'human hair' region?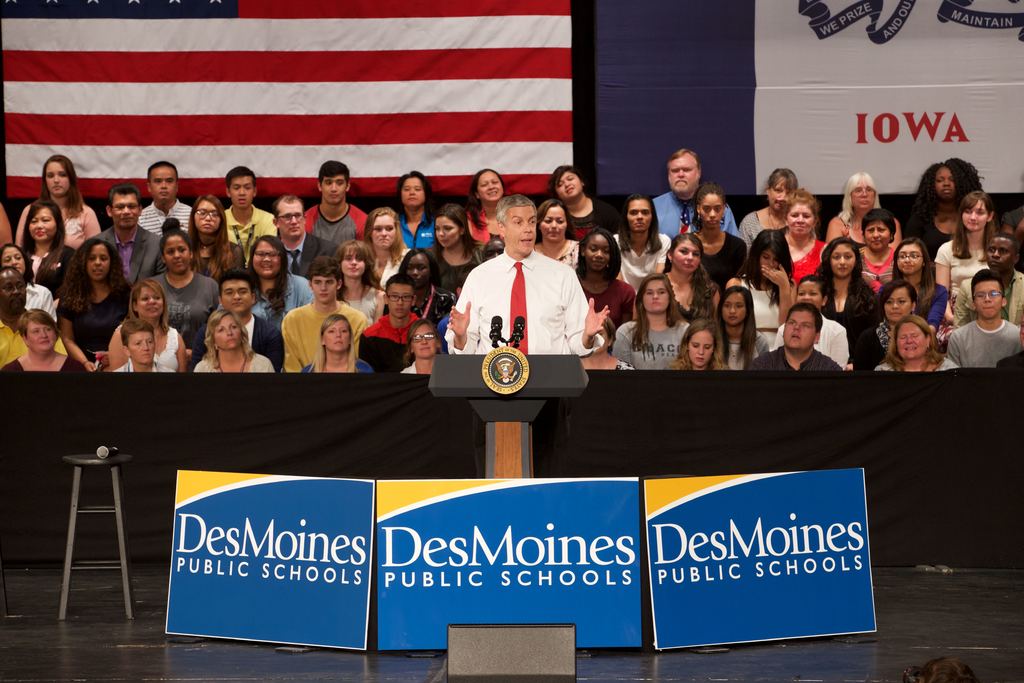
BBox(39, 154, 85, 219)
